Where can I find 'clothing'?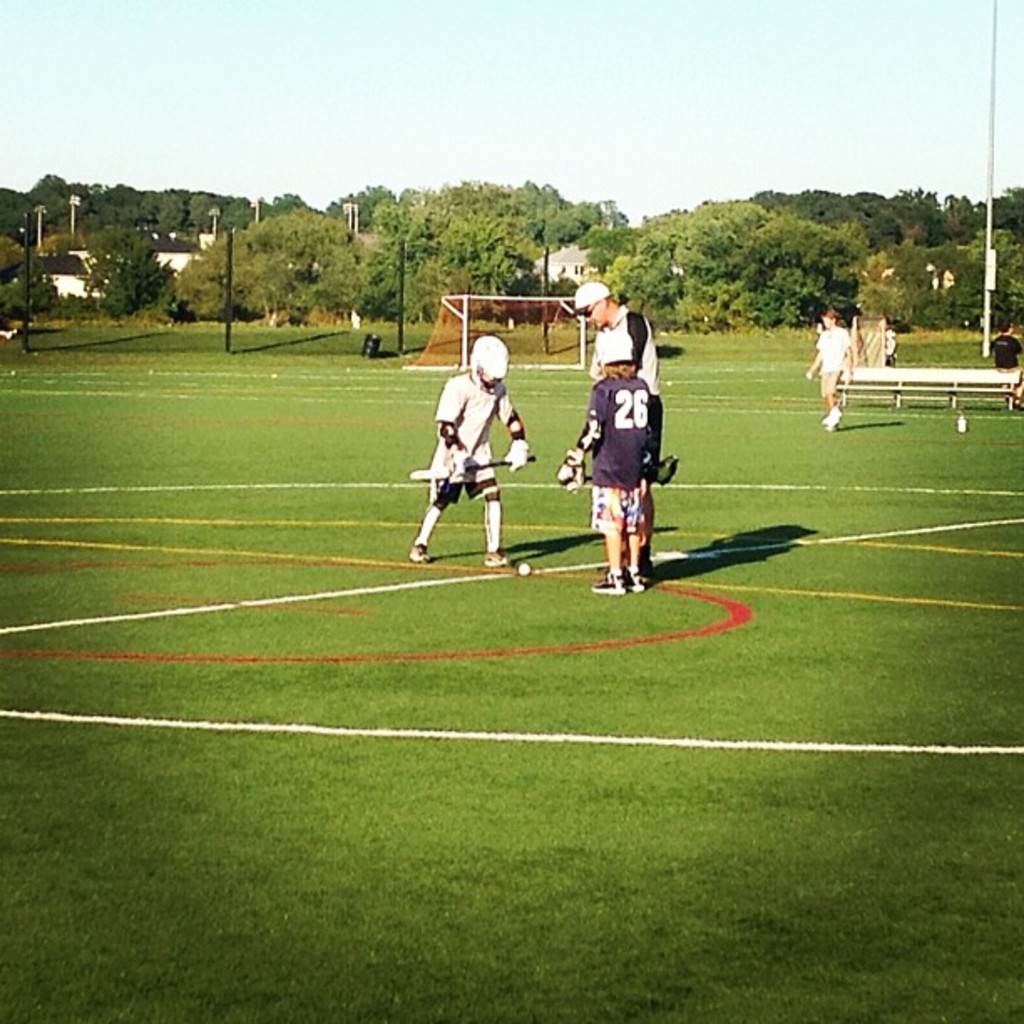
You can find it at bbox(989, 328, 1022, 376).
